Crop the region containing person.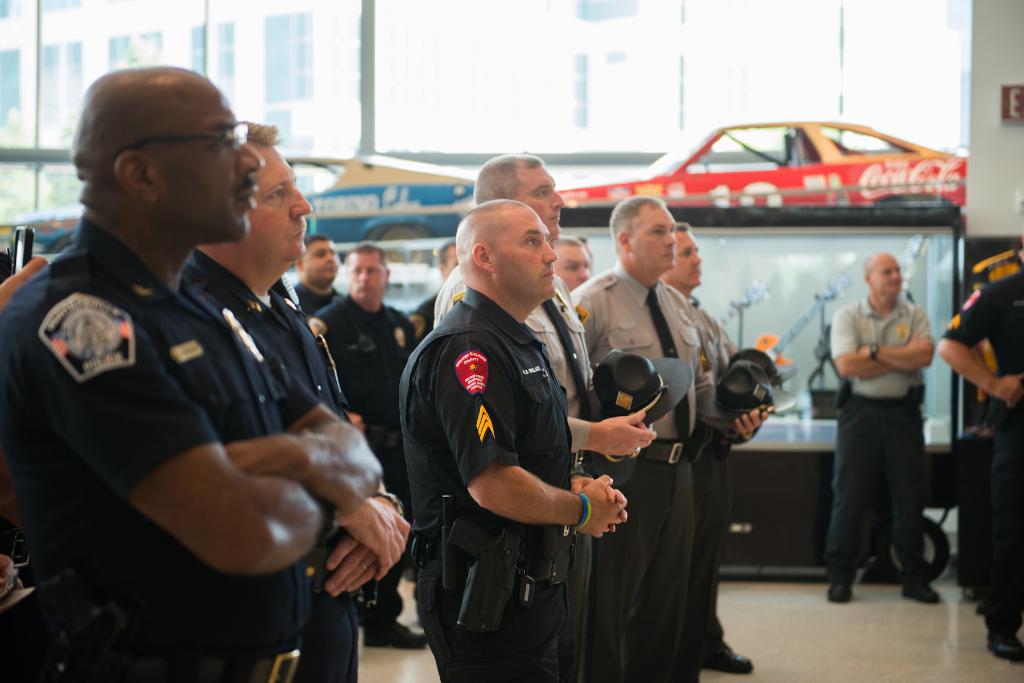
Crop region: bbox(556, 234, 594, 292).
